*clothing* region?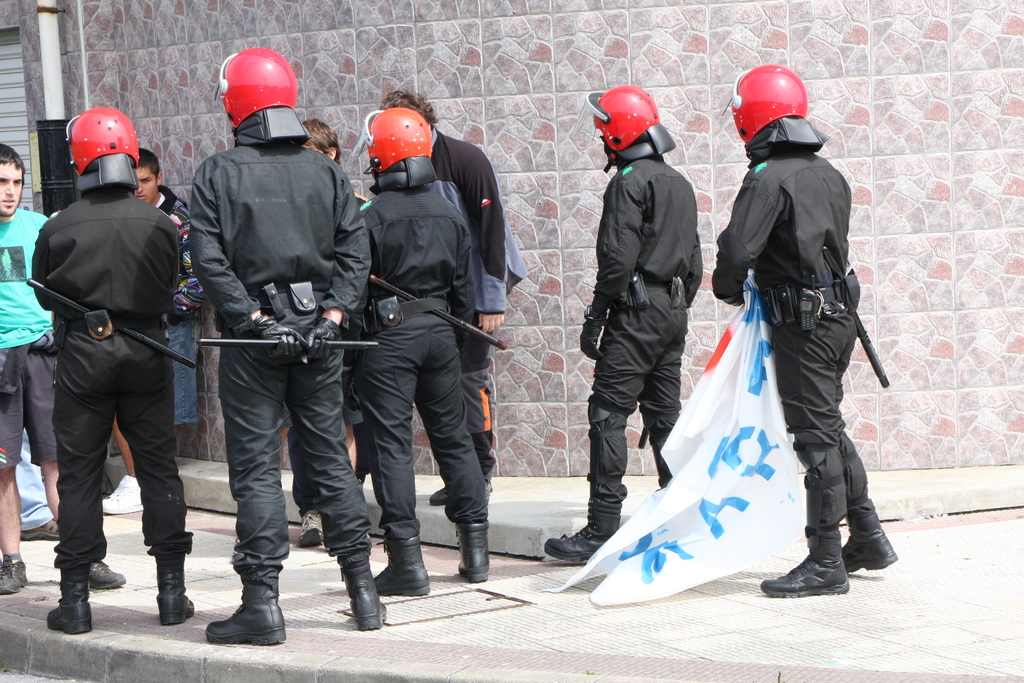
region(0, 208, 57, 347)
